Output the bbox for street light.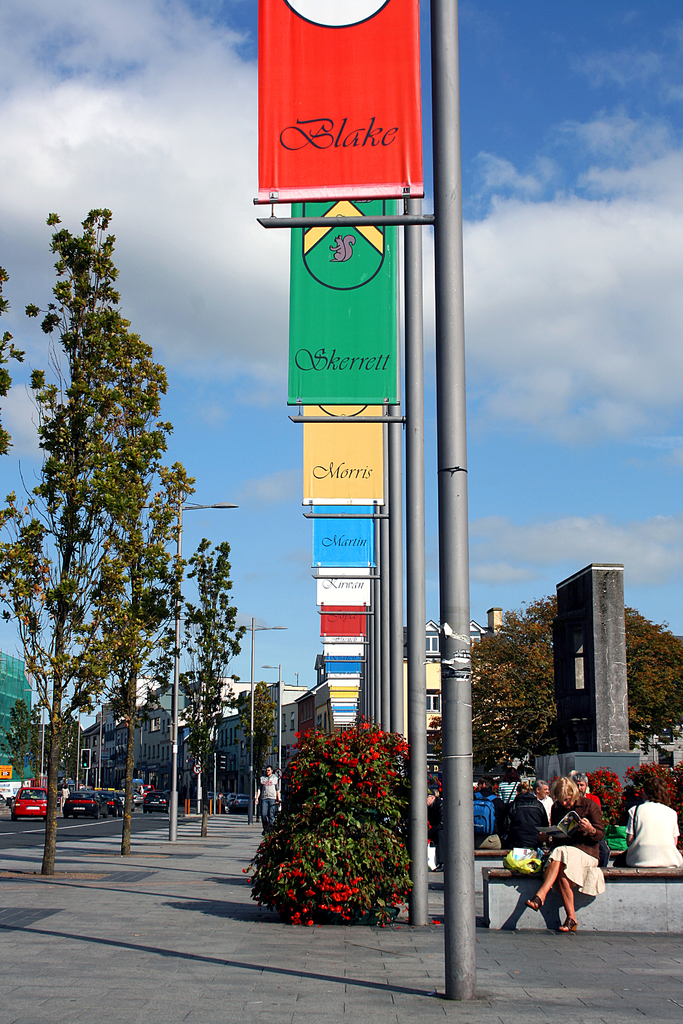
box(235, 616, 291, 823).
